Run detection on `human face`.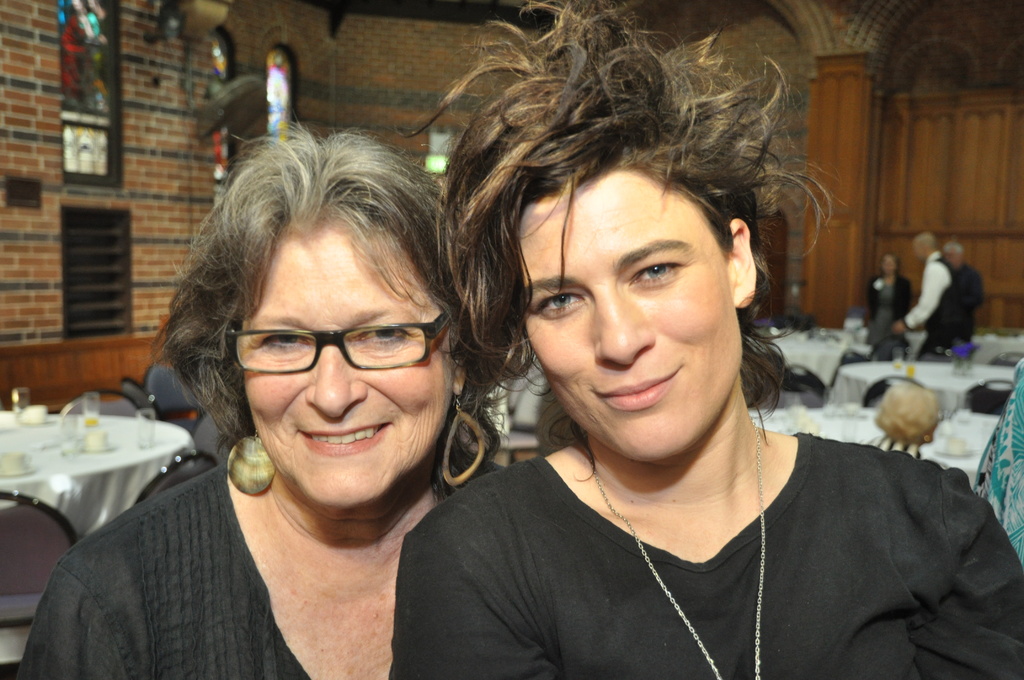
Result: {"left": 514, "top": 191, "right": 741, "bottom": 464}.
